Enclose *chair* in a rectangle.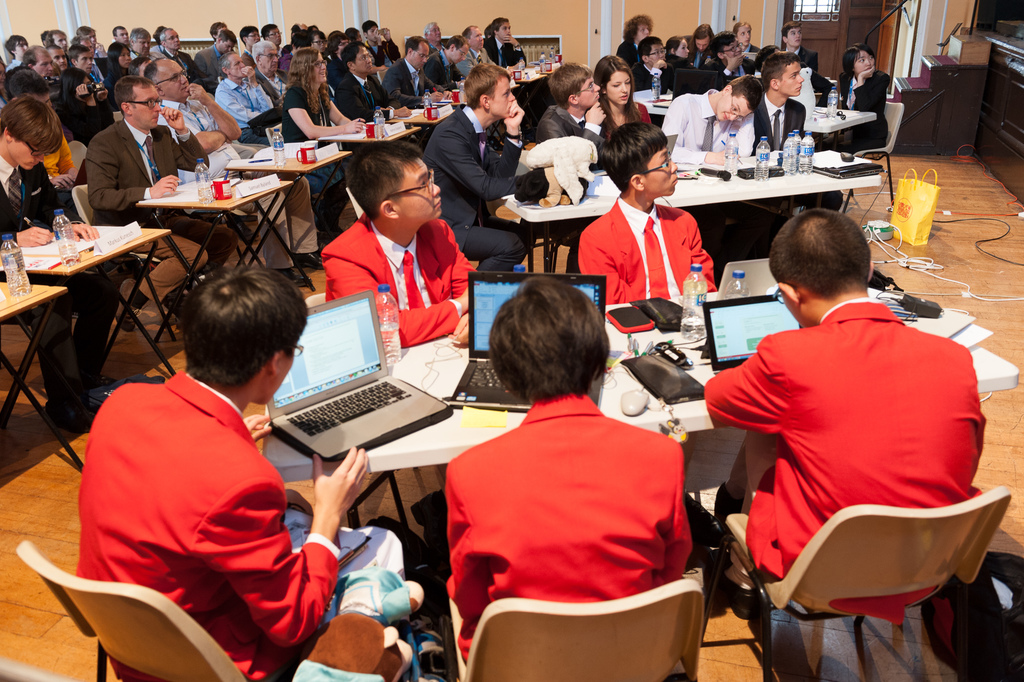
left=834, top=99, right=905, bottom=220.
